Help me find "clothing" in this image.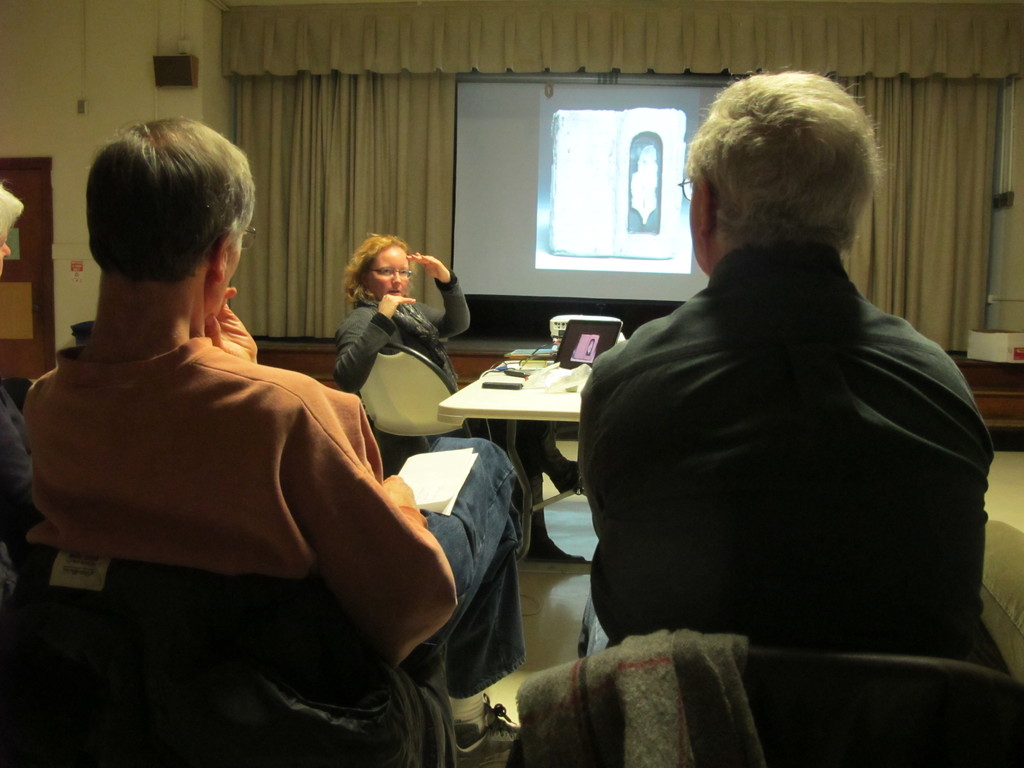
Found it: [left=342, top=280, right=588, bottom=490].
